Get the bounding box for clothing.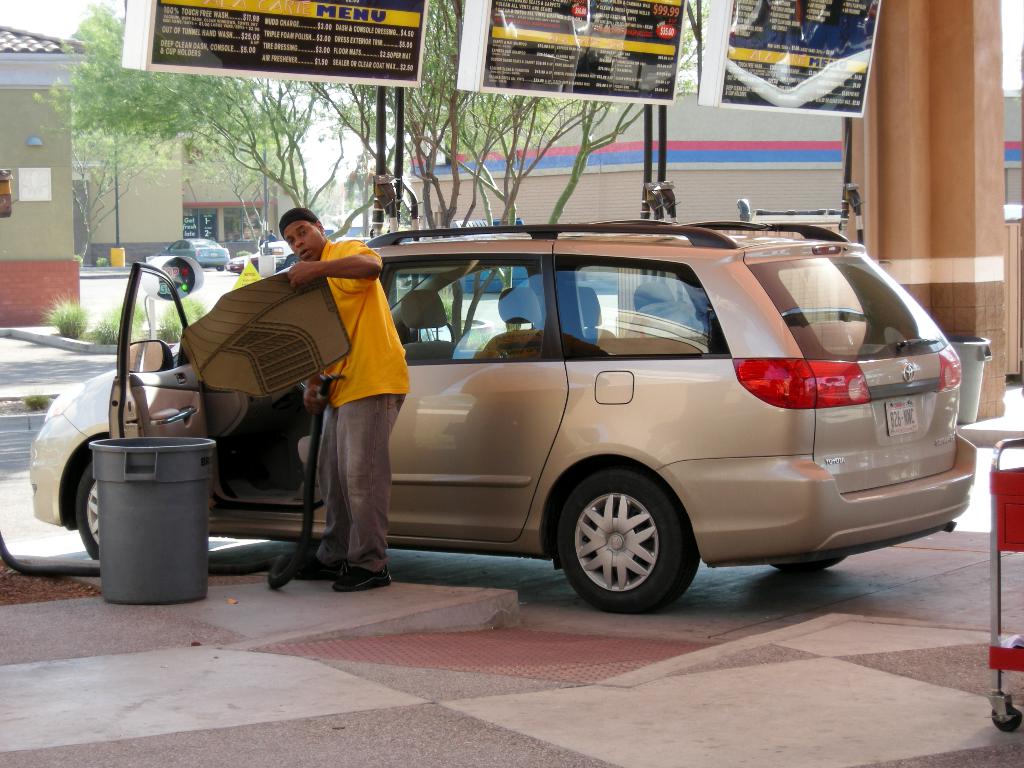
Rect(295, 220, 399, 568).
